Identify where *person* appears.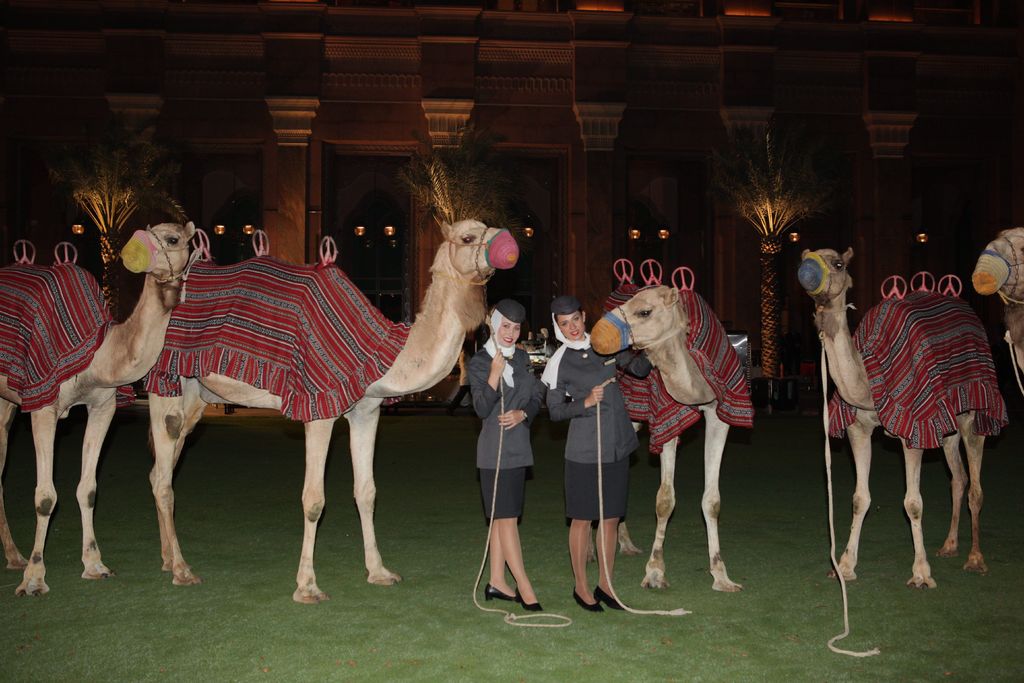
Appears at box=[545, 297, 653, 612].
